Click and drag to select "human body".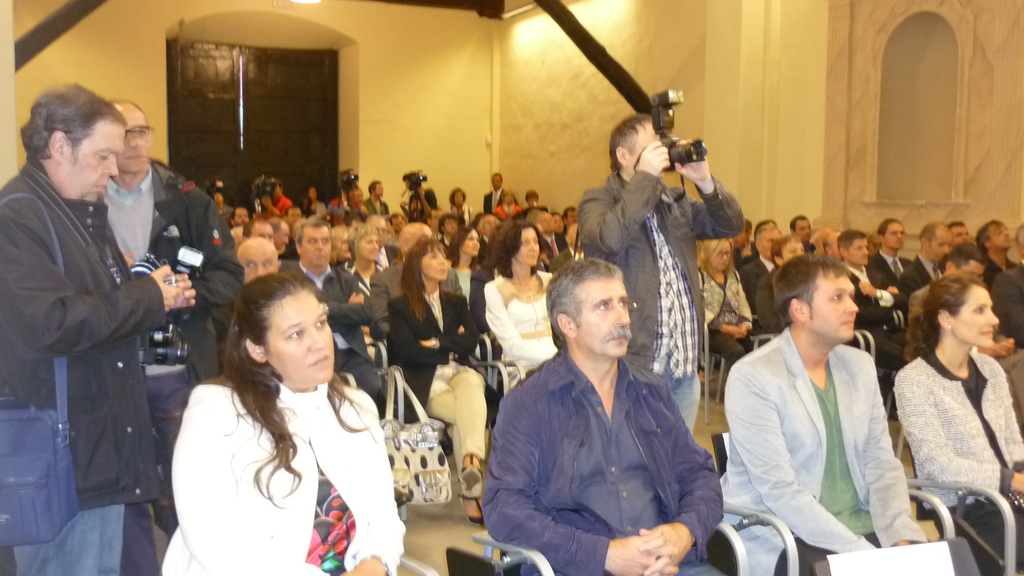
Selection: select_region(714, 256, 984, 575).
